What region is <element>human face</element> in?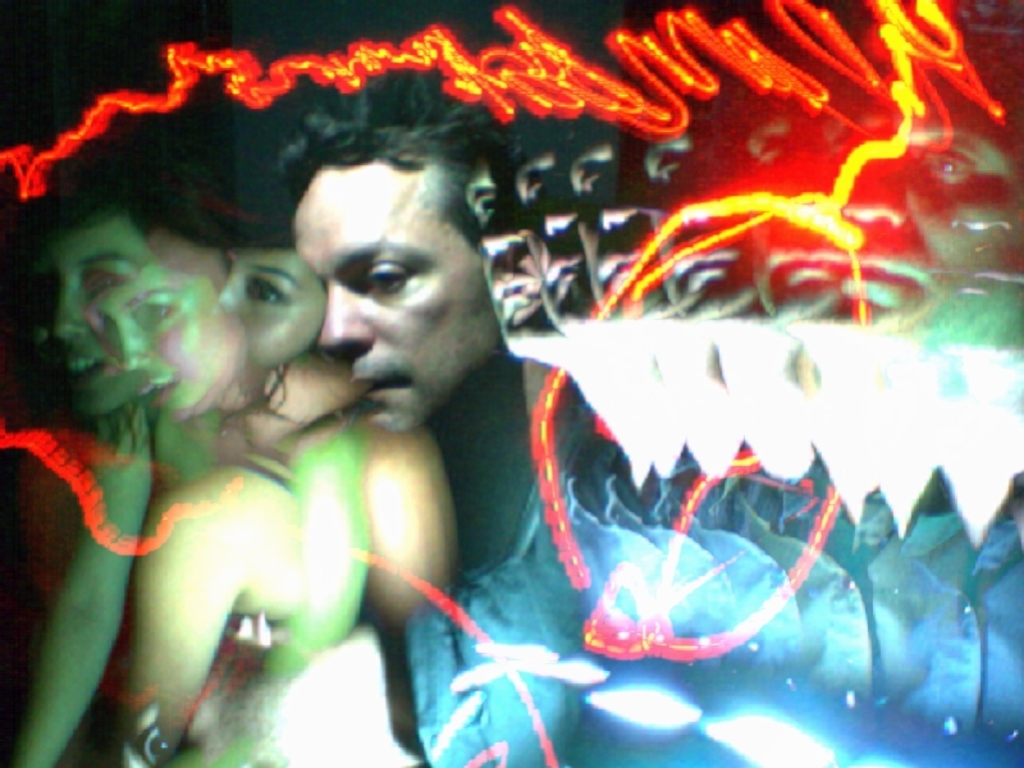
bbox=(83, 225, 246, 420).
